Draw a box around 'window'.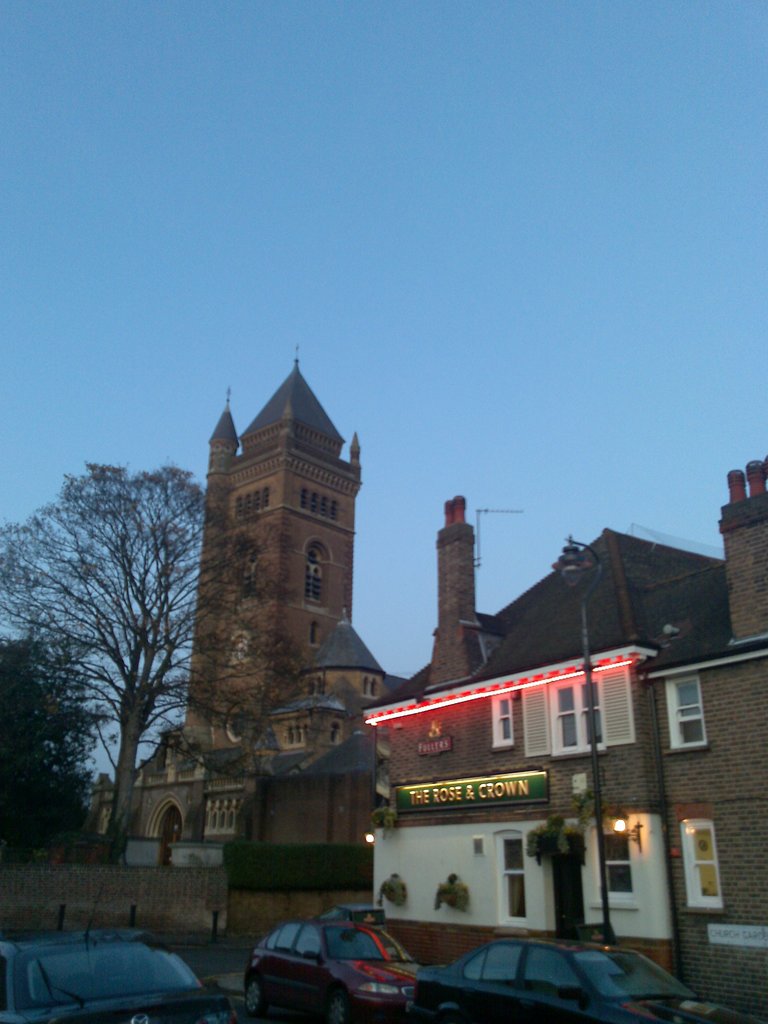
x1=329, y1=504, x2=339, y2=526.
